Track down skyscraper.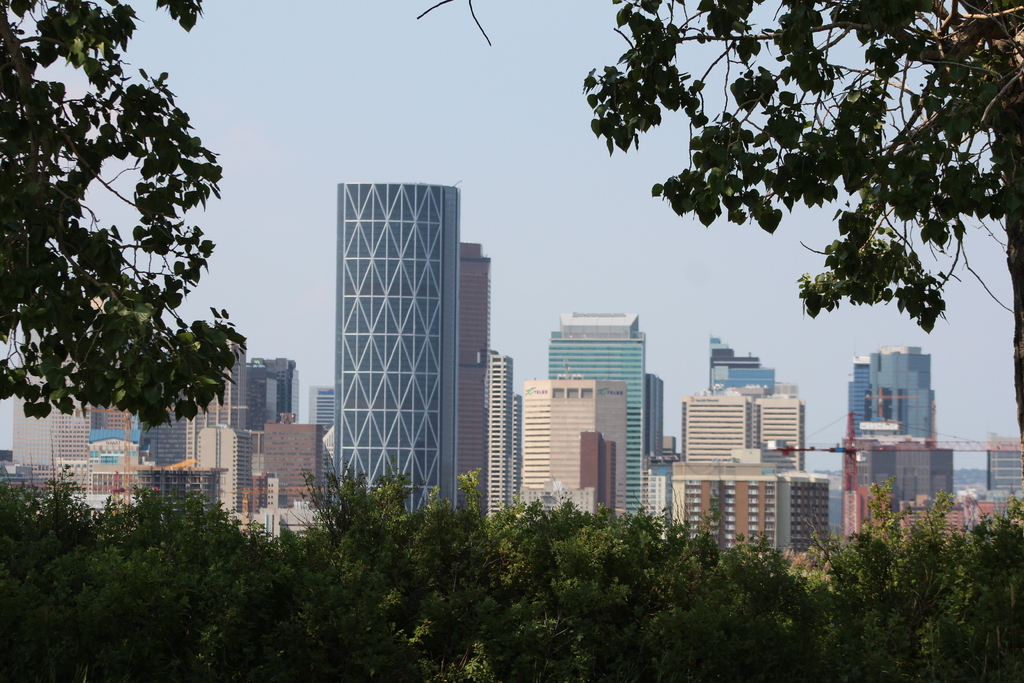
Tracked to (x1=192, y1=376, x2=237, y2=531).
